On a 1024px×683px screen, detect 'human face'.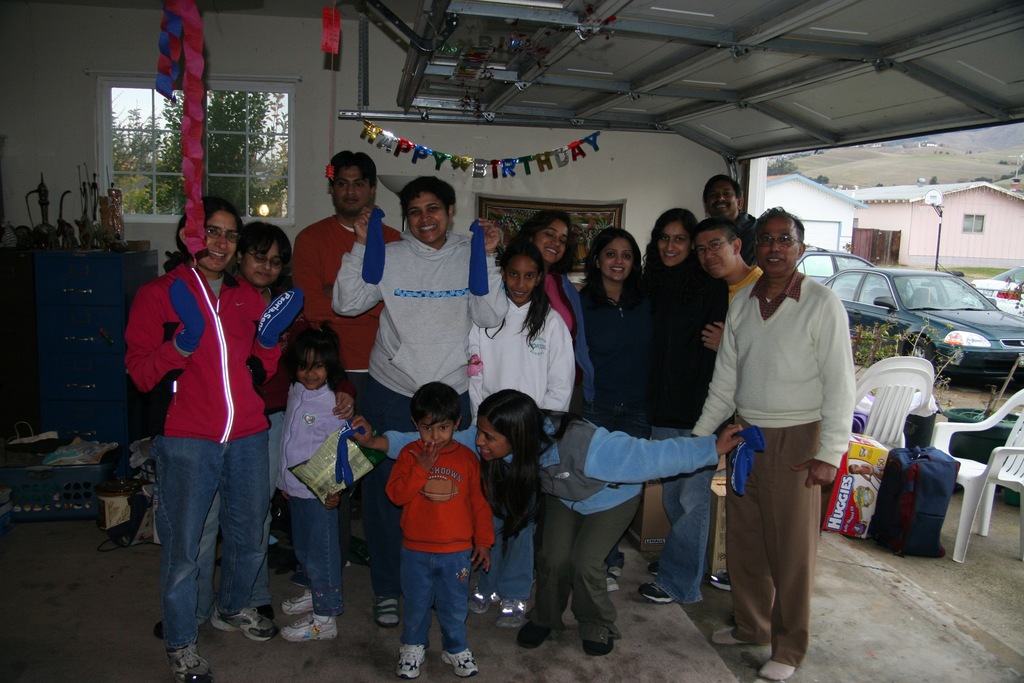
603/240/636/279.
